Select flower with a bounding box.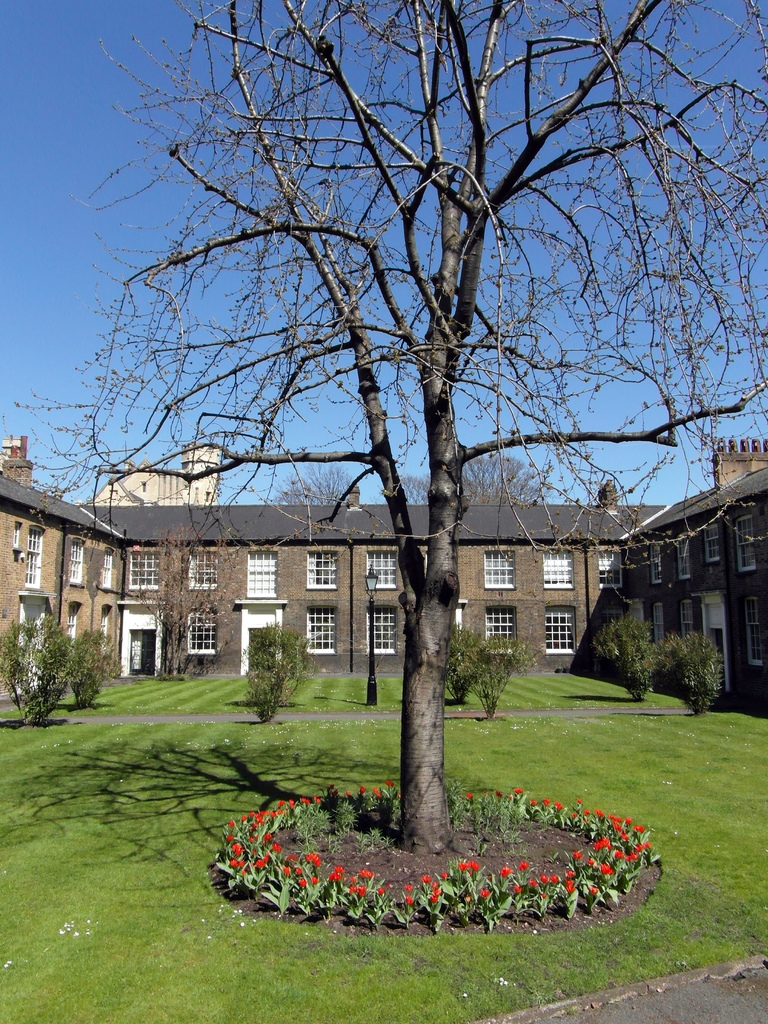
284/865/291/876.
